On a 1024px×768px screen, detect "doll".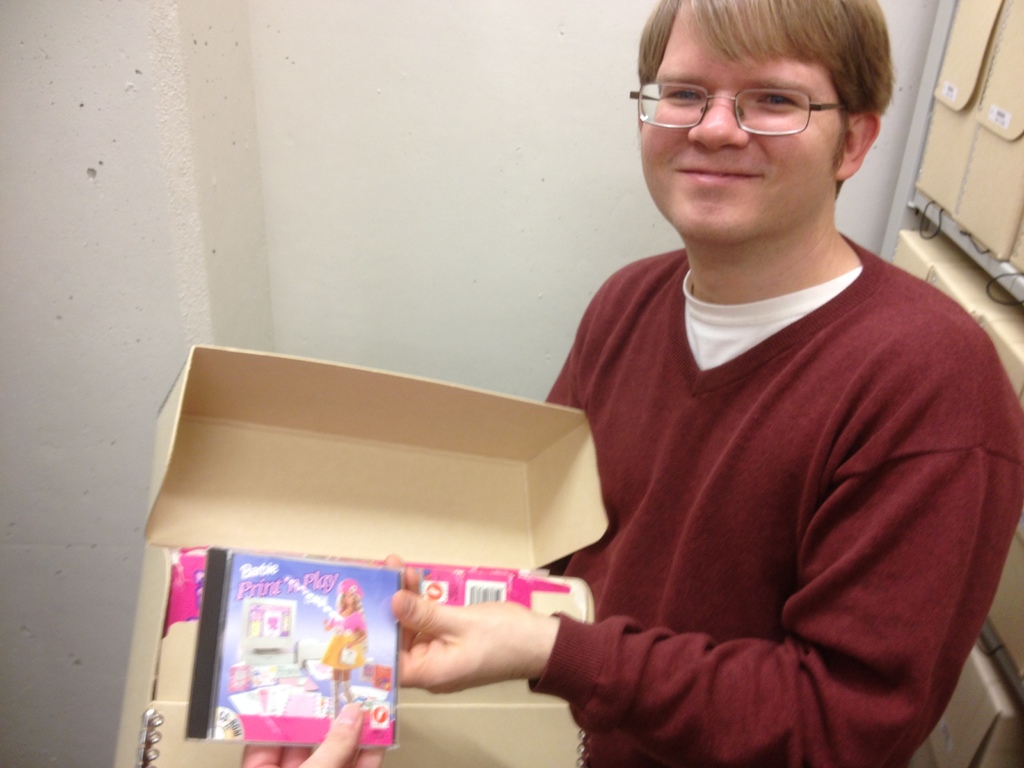
bbox=(314, 583, 371, 721).
